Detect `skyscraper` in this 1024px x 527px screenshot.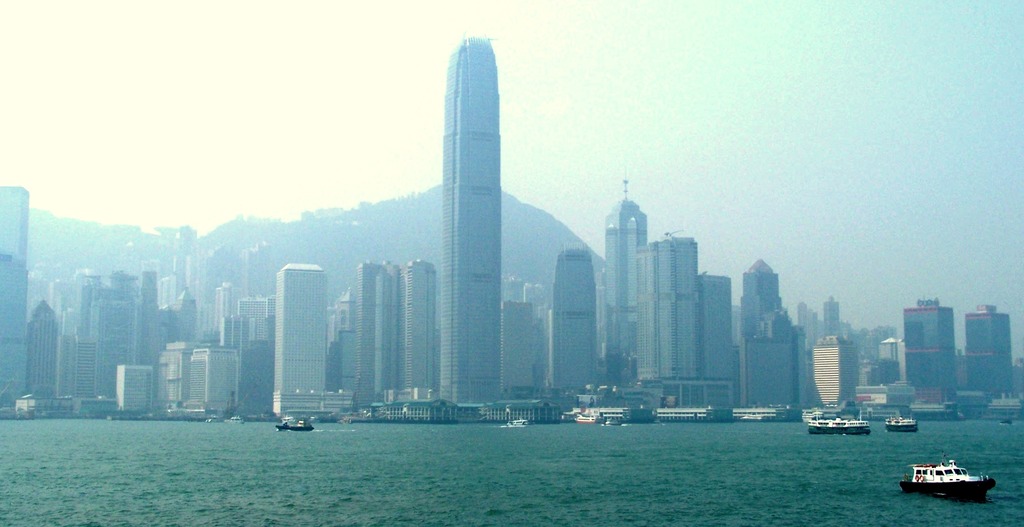
Detection: (739, 255, 794, 364).
